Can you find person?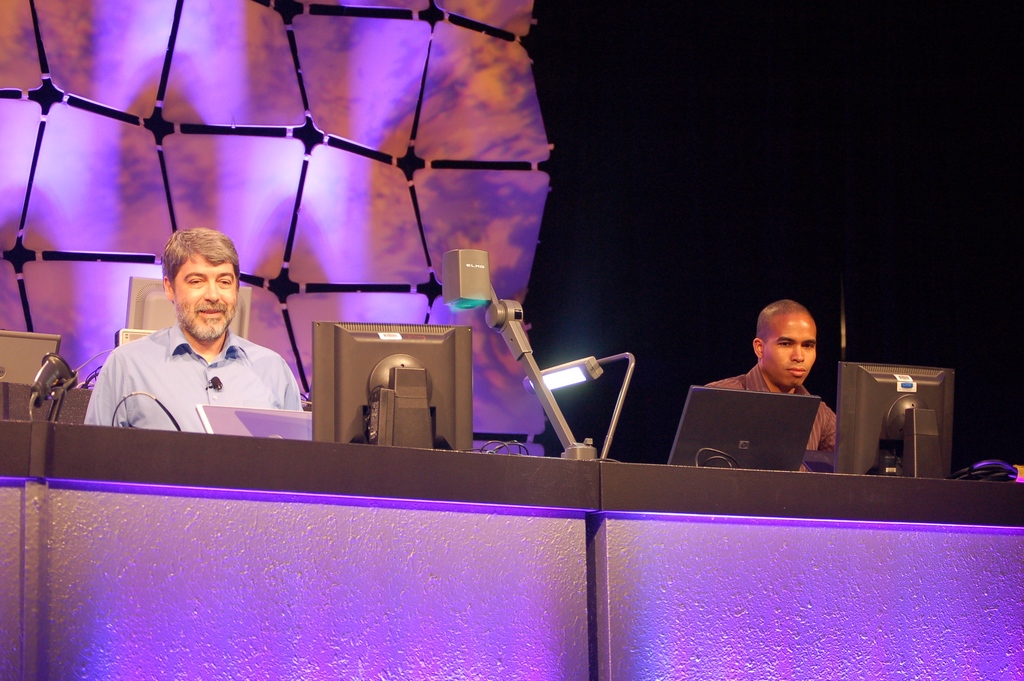
Yes, bounding box: bbox=[703, 296, 839, 473].
